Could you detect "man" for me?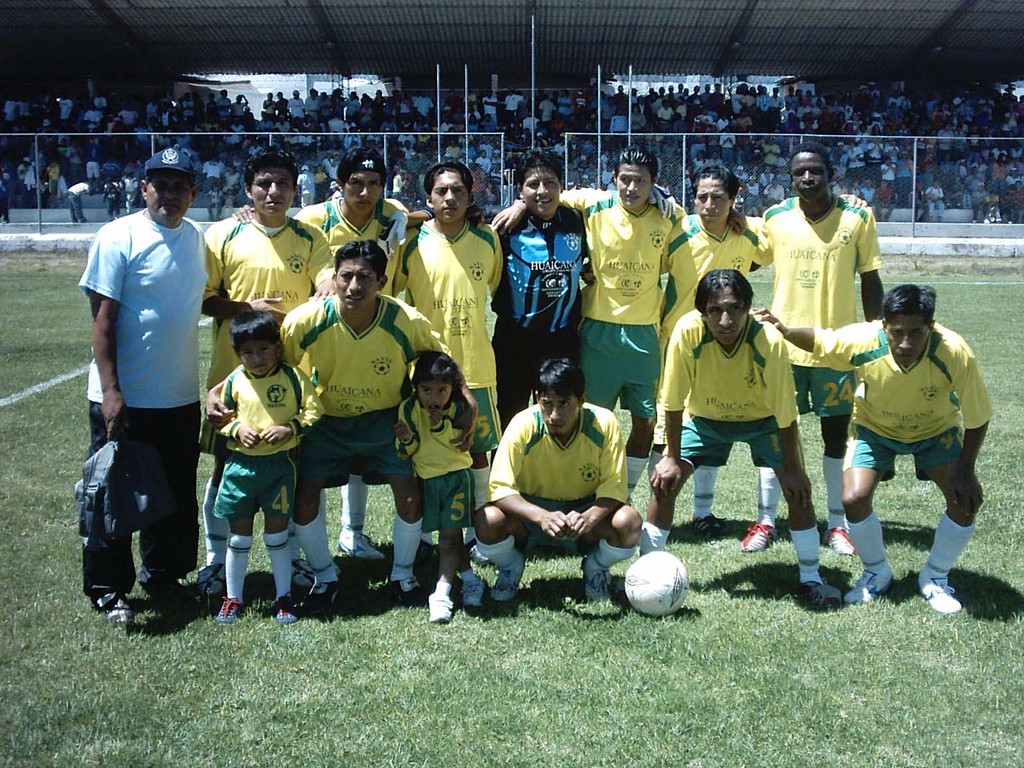
Detection result: {"left": 737, "top": 141, "right": 886, "bottom": 553}.
